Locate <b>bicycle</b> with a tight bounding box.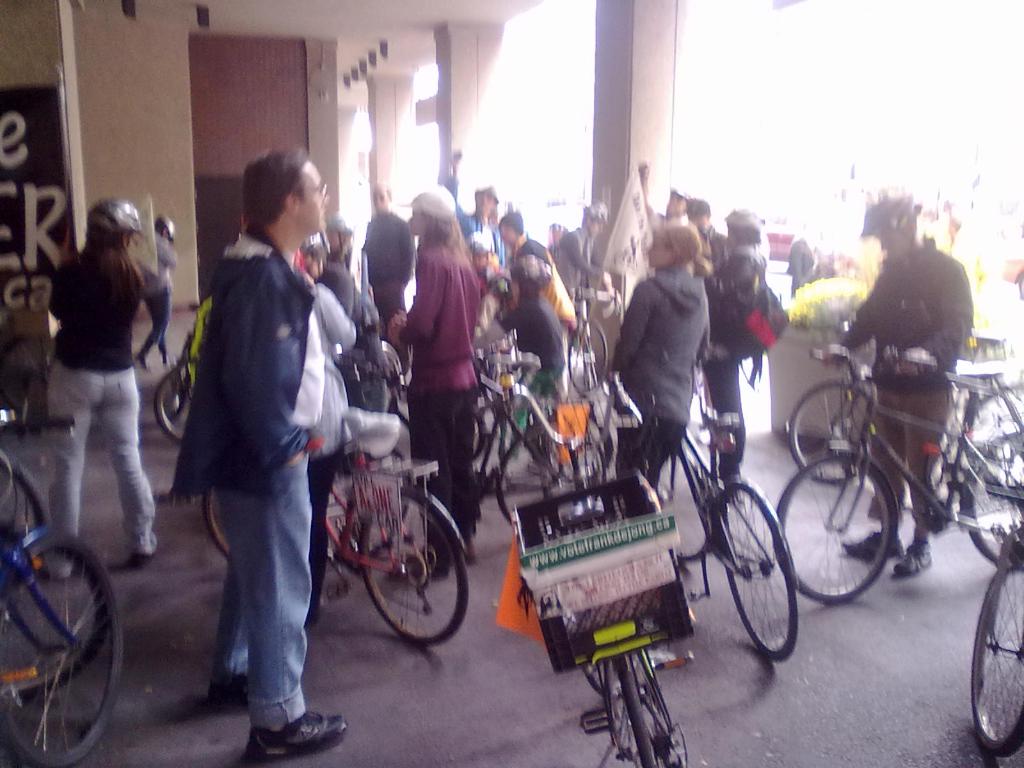
150/319/213/445.
